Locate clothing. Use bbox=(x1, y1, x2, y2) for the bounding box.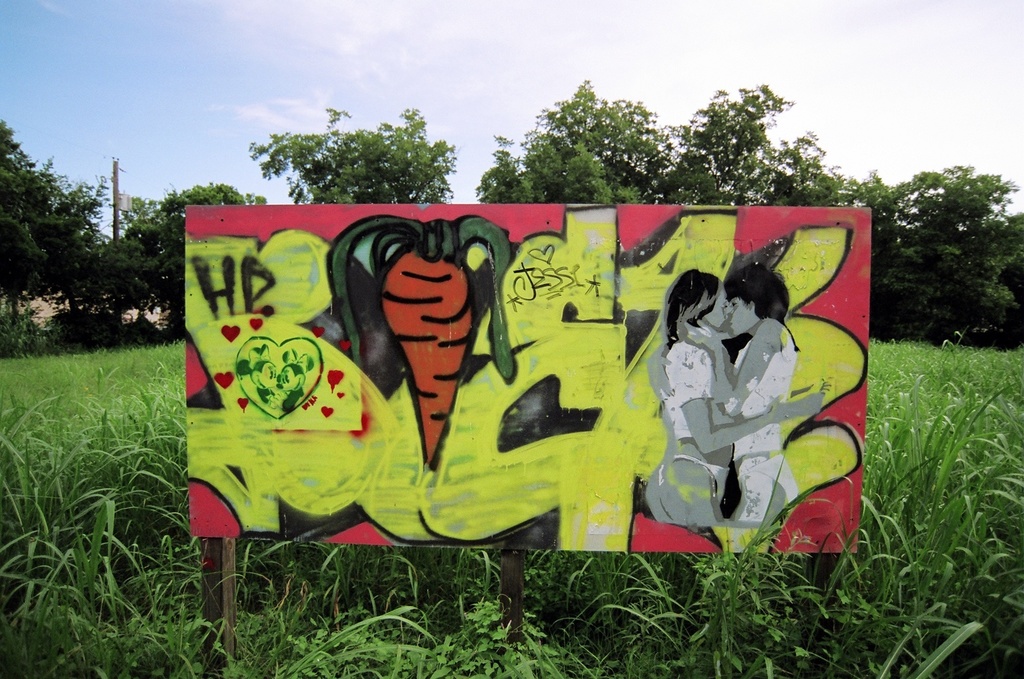
bbox=(720, 326, 793, 513).
